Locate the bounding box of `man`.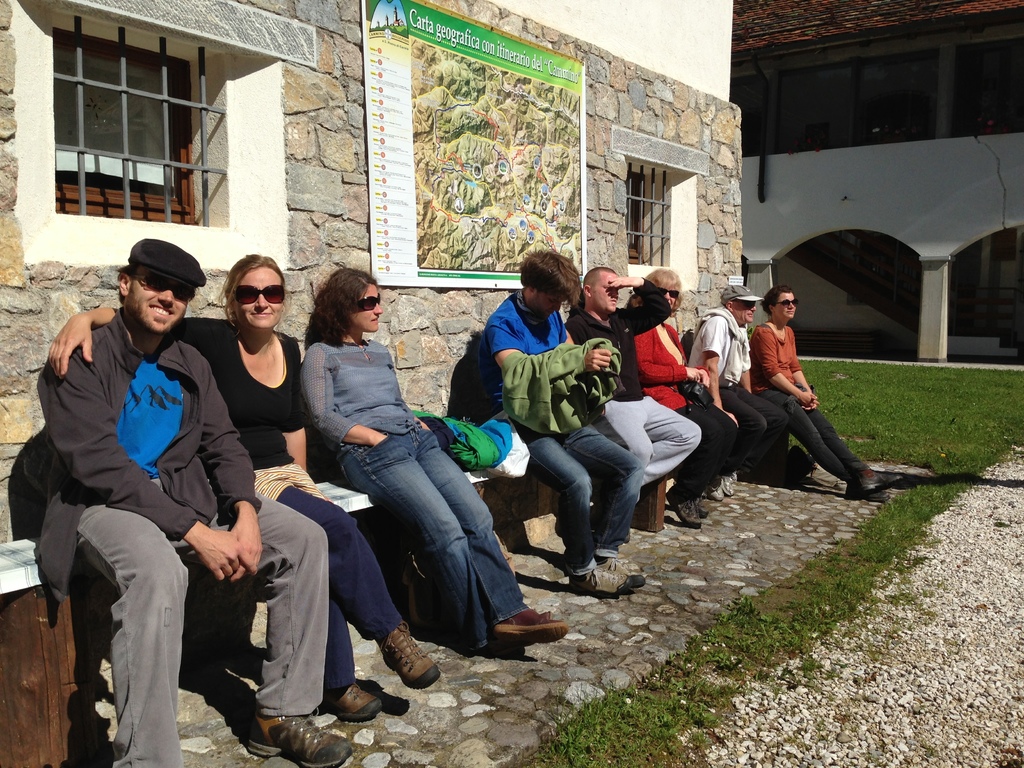
Bounding box: select_region(690, 285, 789, 501).
